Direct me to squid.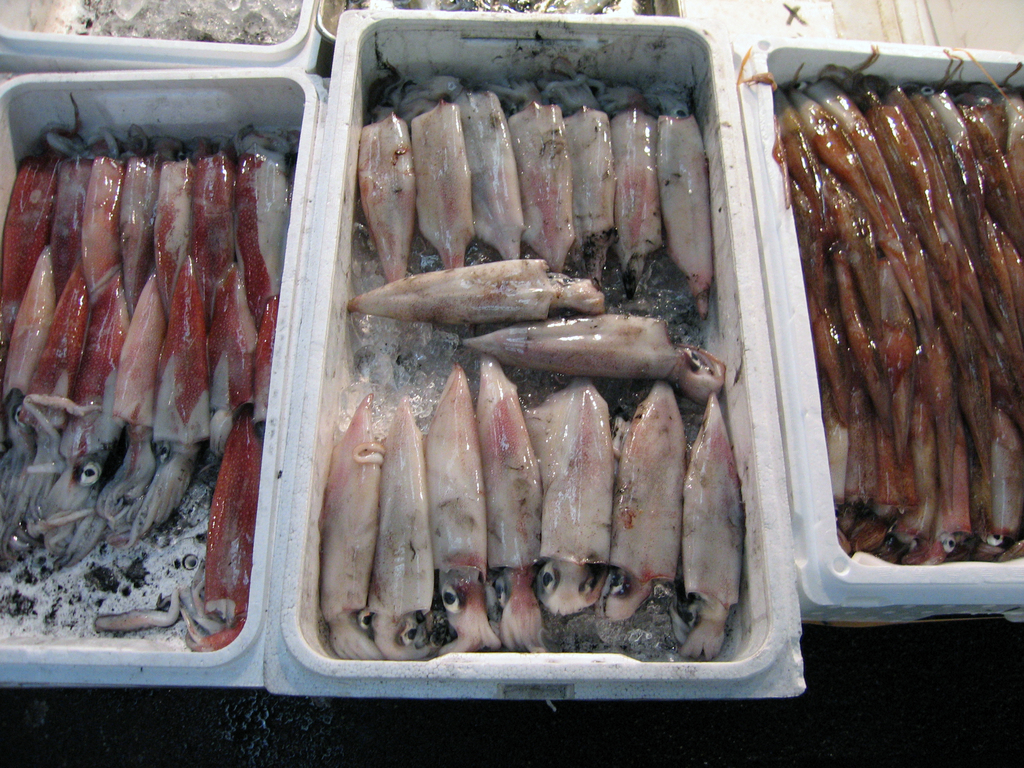
Direction: detection(369, 396, 437, 661).
